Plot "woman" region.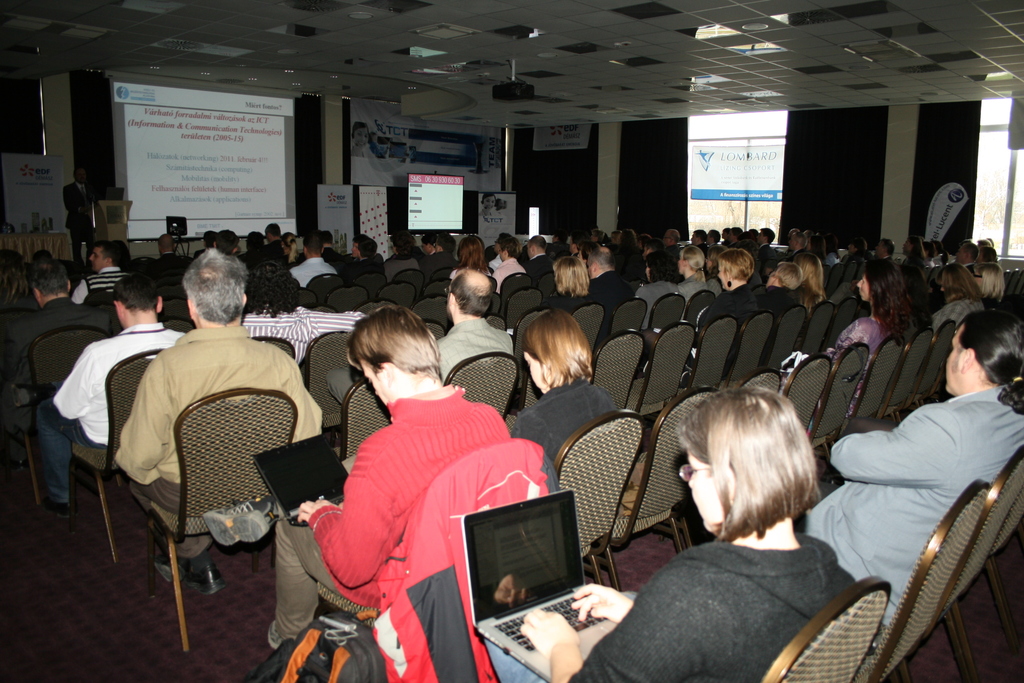
Plotted at pyautogui.locateOnScreen(555, 255, 596, 309).
